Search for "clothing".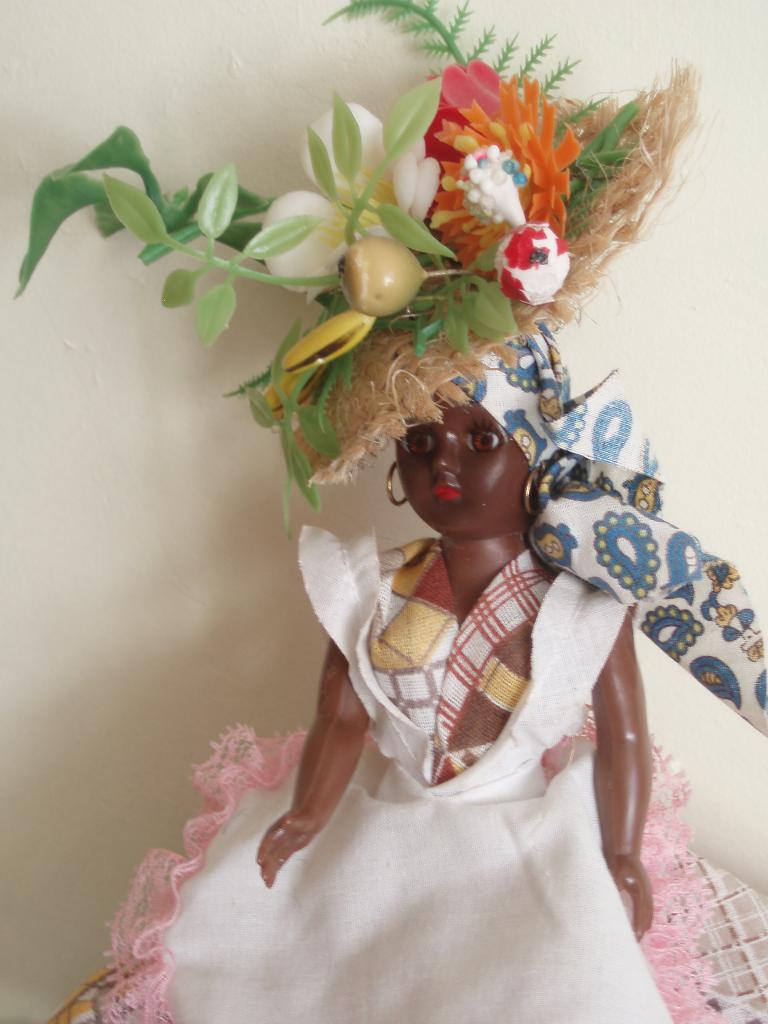
Found at [115,421,767,1023].
